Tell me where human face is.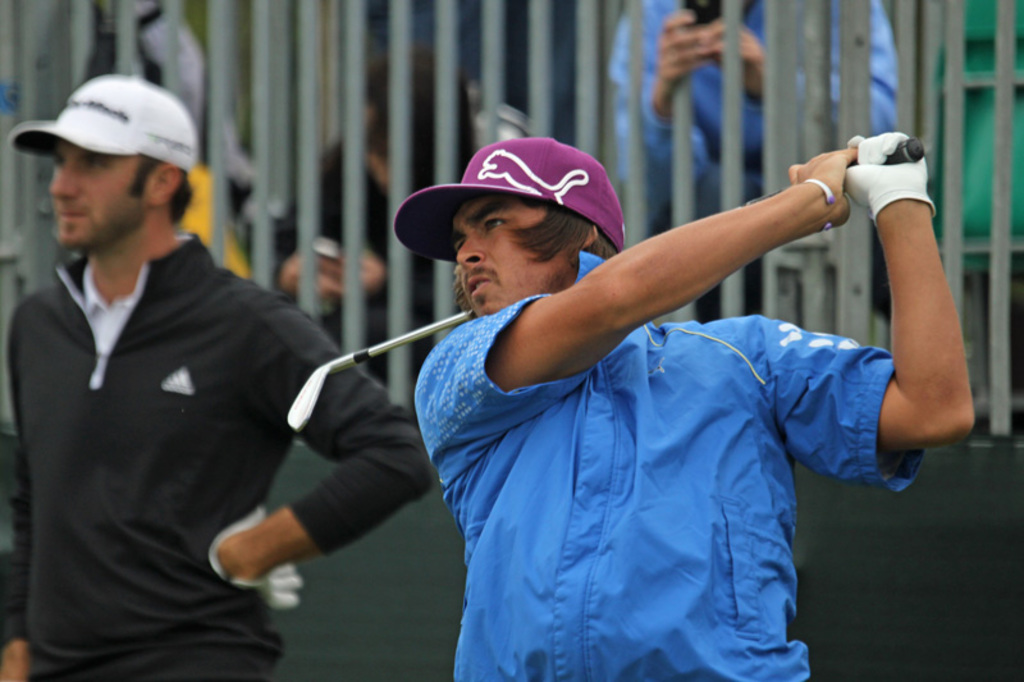
human face is at 453, 194, 575, 322.
